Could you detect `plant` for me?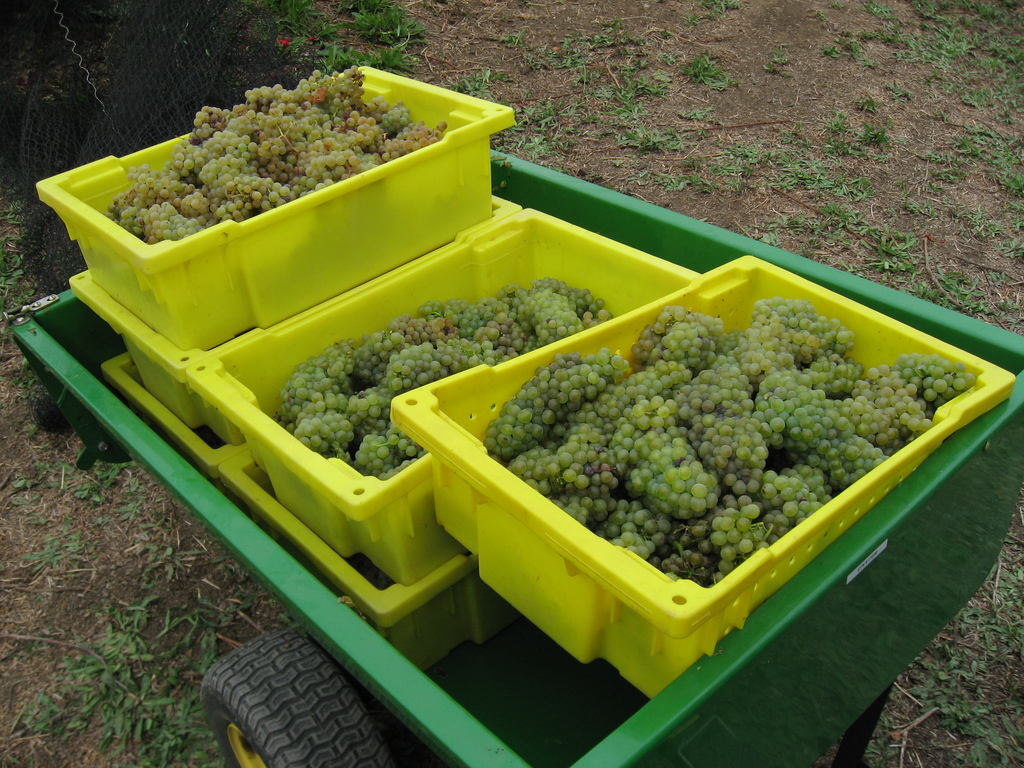
Detection result: region(995, 634, 1023, 673).
